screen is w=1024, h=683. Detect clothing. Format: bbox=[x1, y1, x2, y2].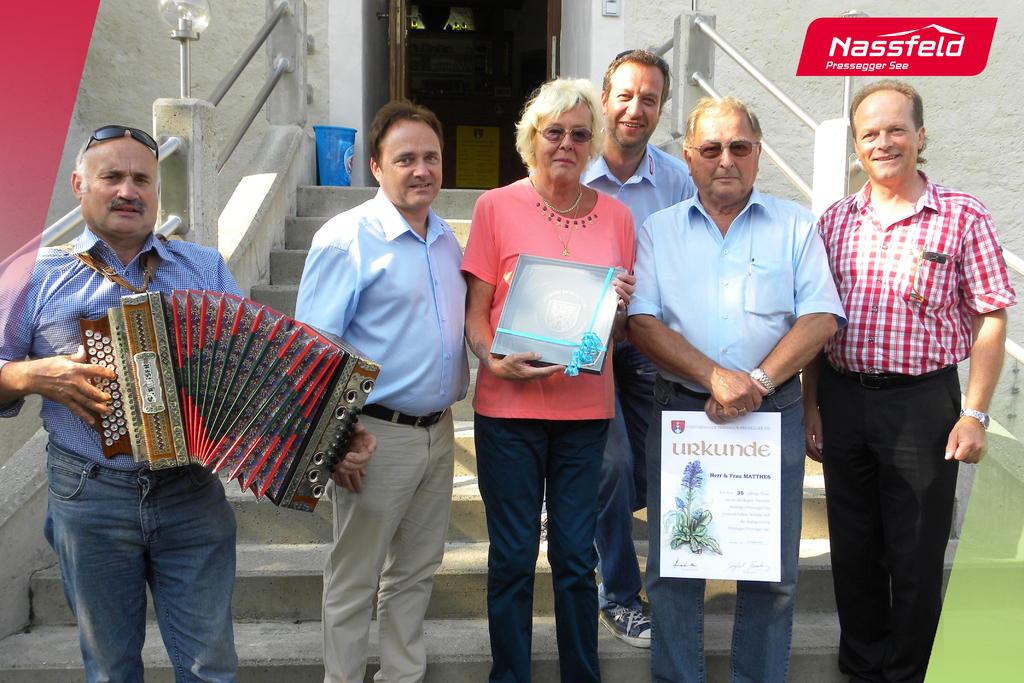
bbox=[626, 193, 843, 682].
